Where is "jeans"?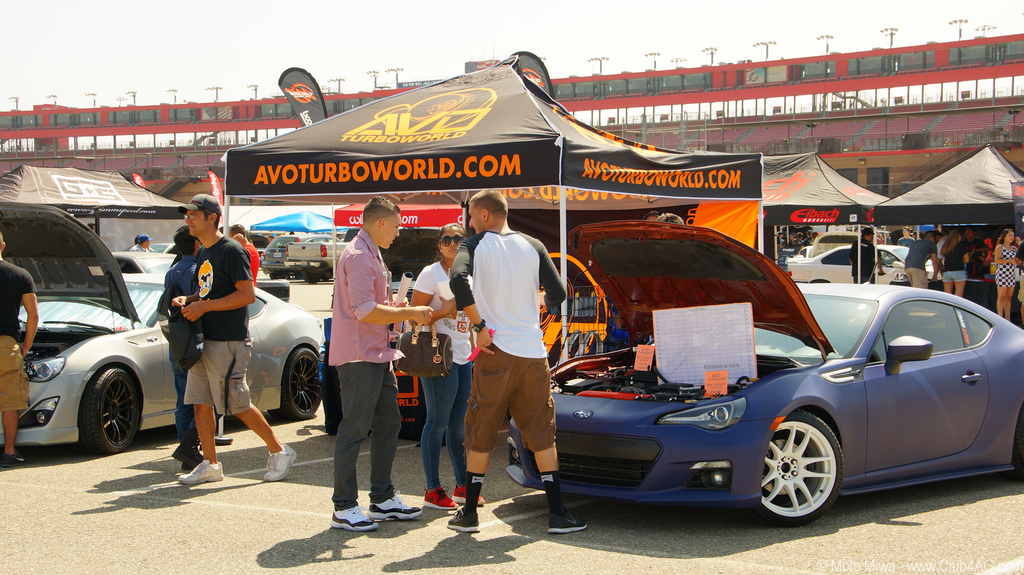
bbox=[931, 268, 975, 280].
